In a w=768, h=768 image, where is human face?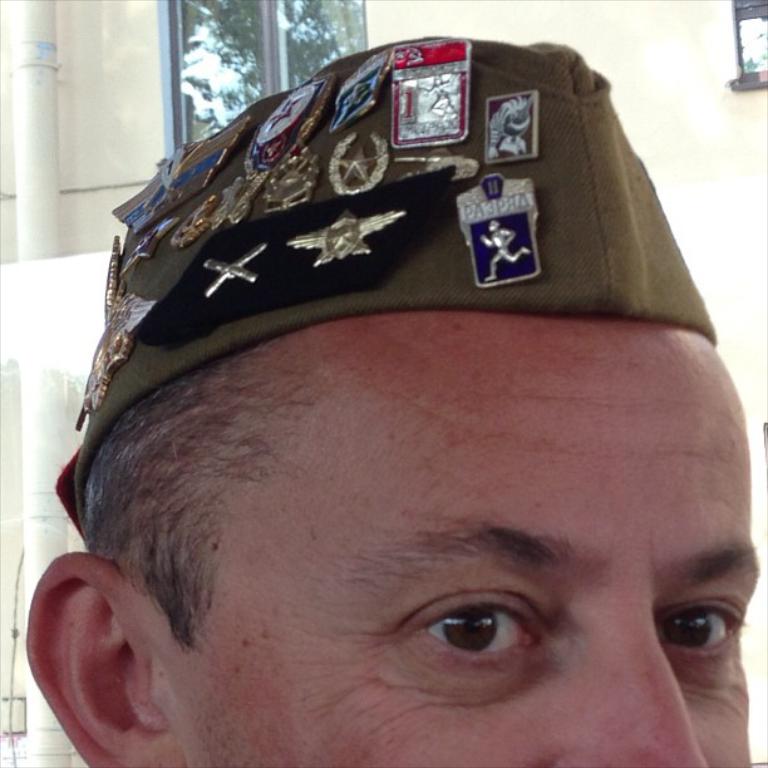
<box>161,309,758,765</box>.
